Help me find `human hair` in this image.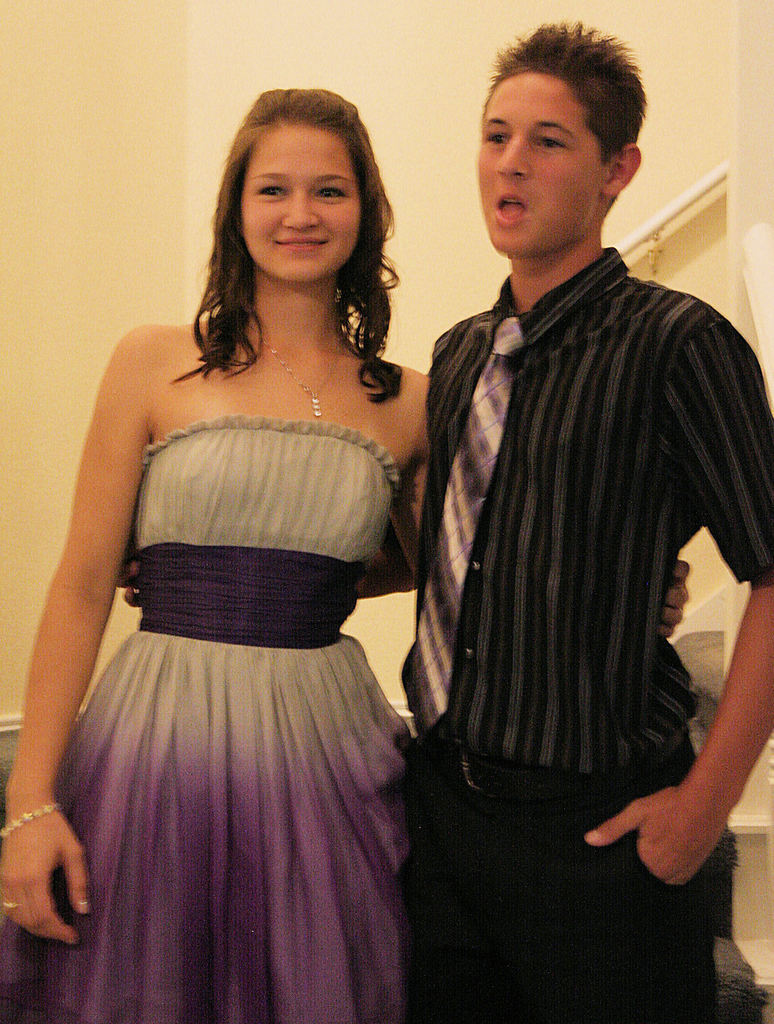
Found it: x1=481 y1=18 x2=644 y2=212.
